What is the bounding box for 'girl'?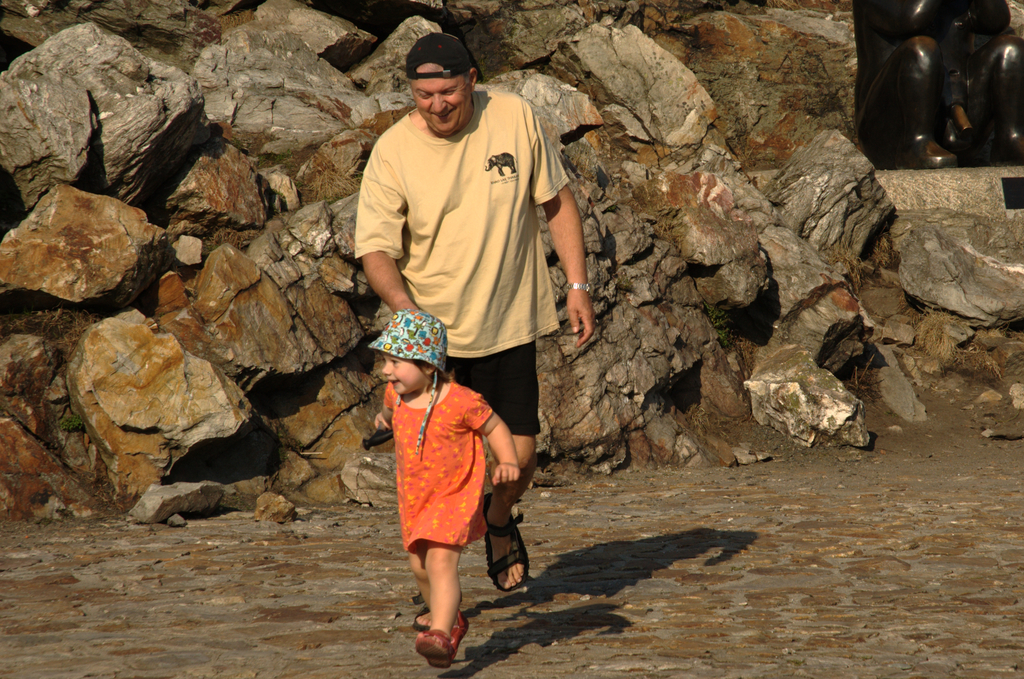
(366, 309, 518, 670).
